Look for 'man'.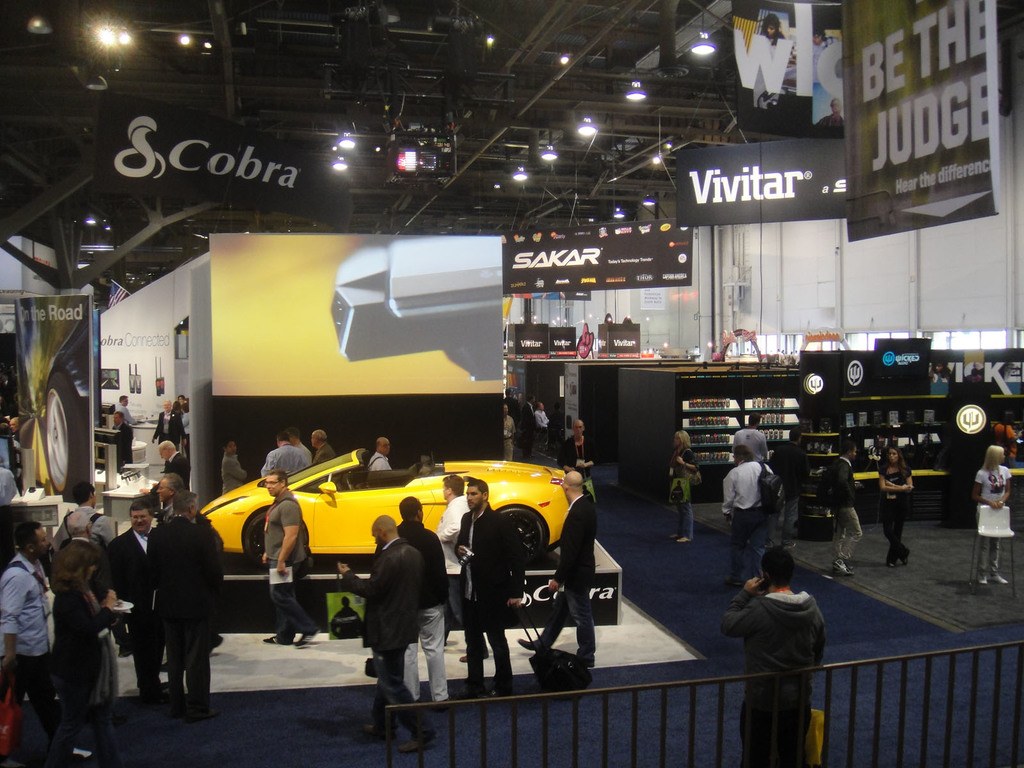
Found: [59, 519, 118, 712].
